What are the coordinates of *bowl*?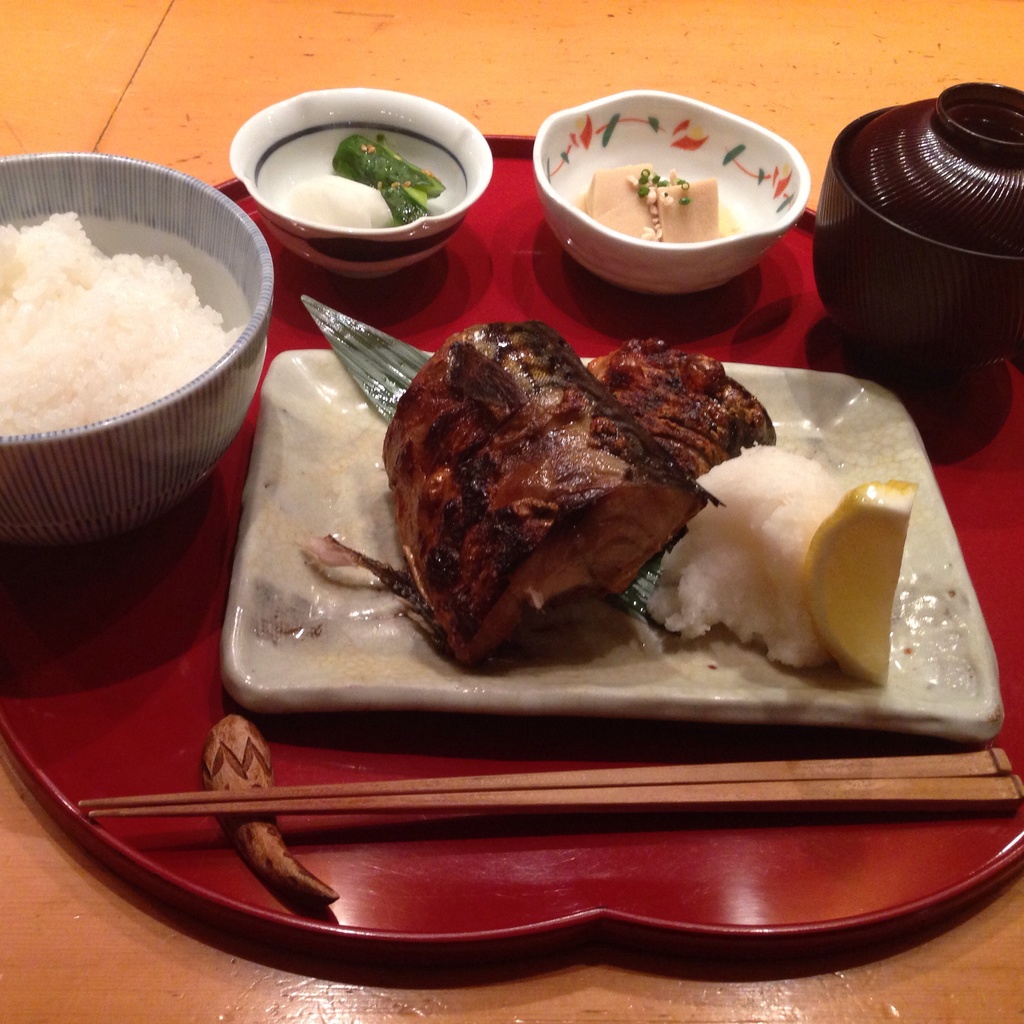
l=519, t=86, r=815, b=295.
